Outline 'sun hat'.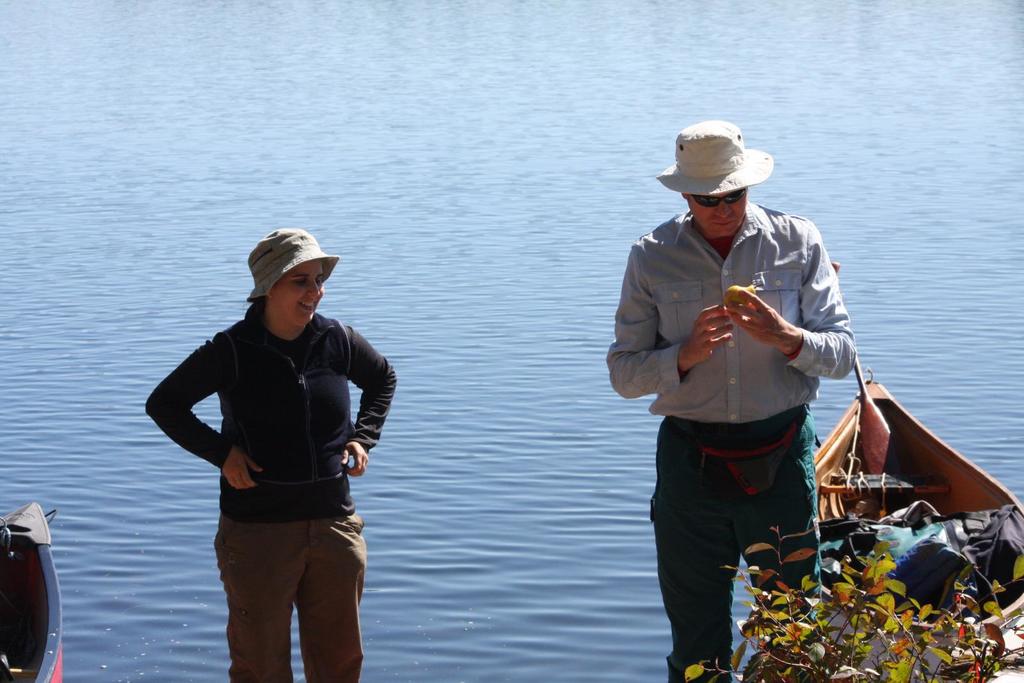
Outline: <bbox>652, 118, 778, 194</bbox>.
